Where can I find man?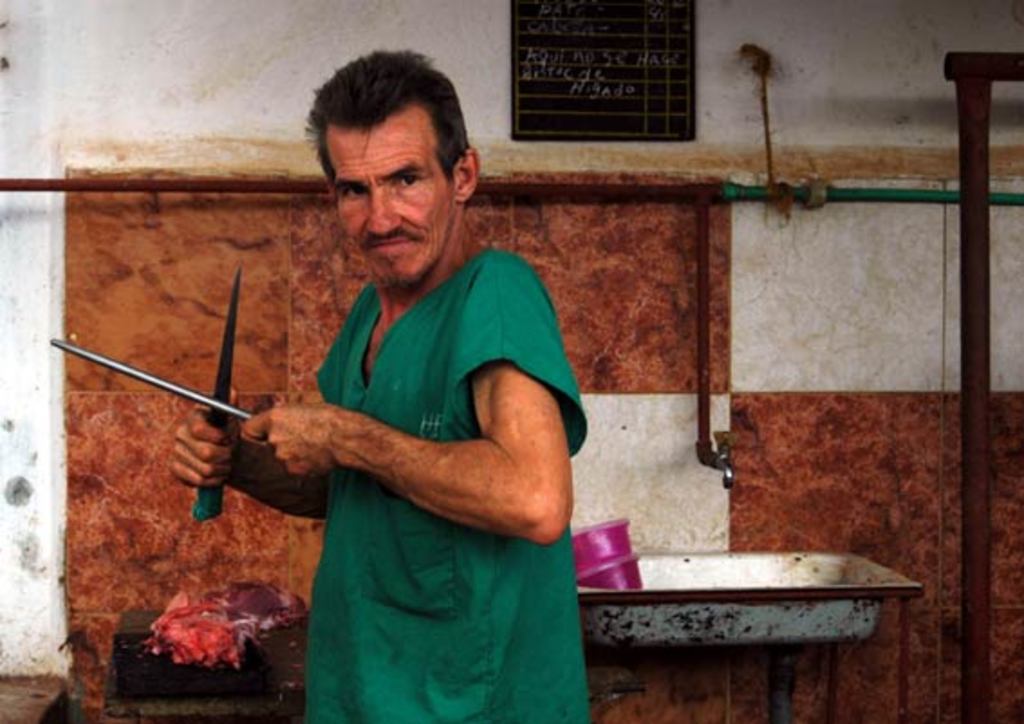
You can find it at box(206, 69, 607, 701).
